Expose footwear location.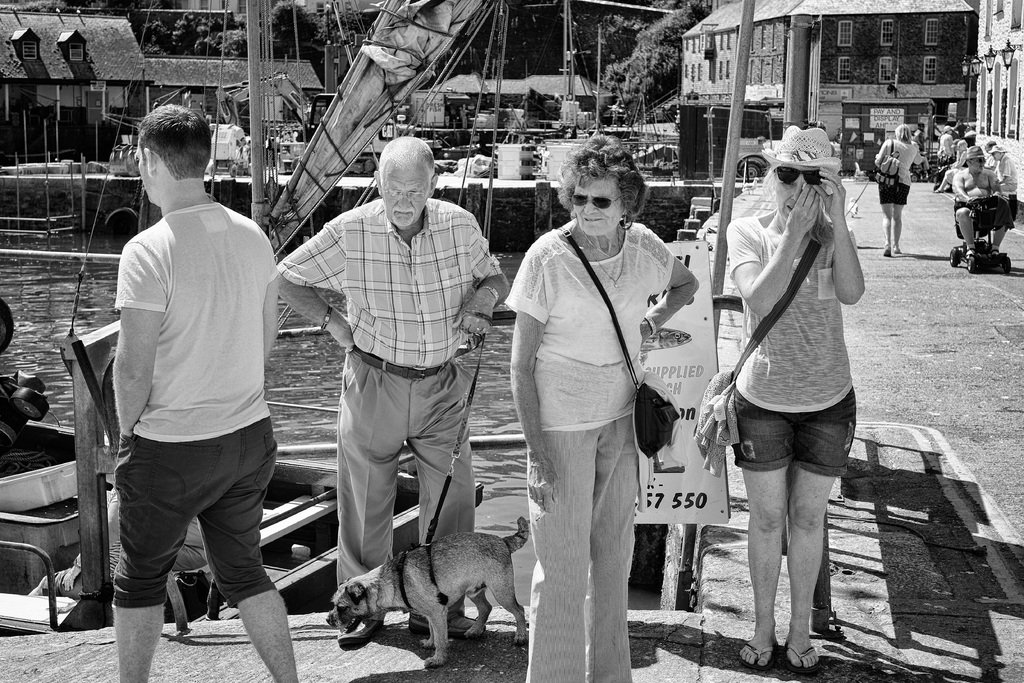
Exposed at l=739, t=645, r=772, b=676.
